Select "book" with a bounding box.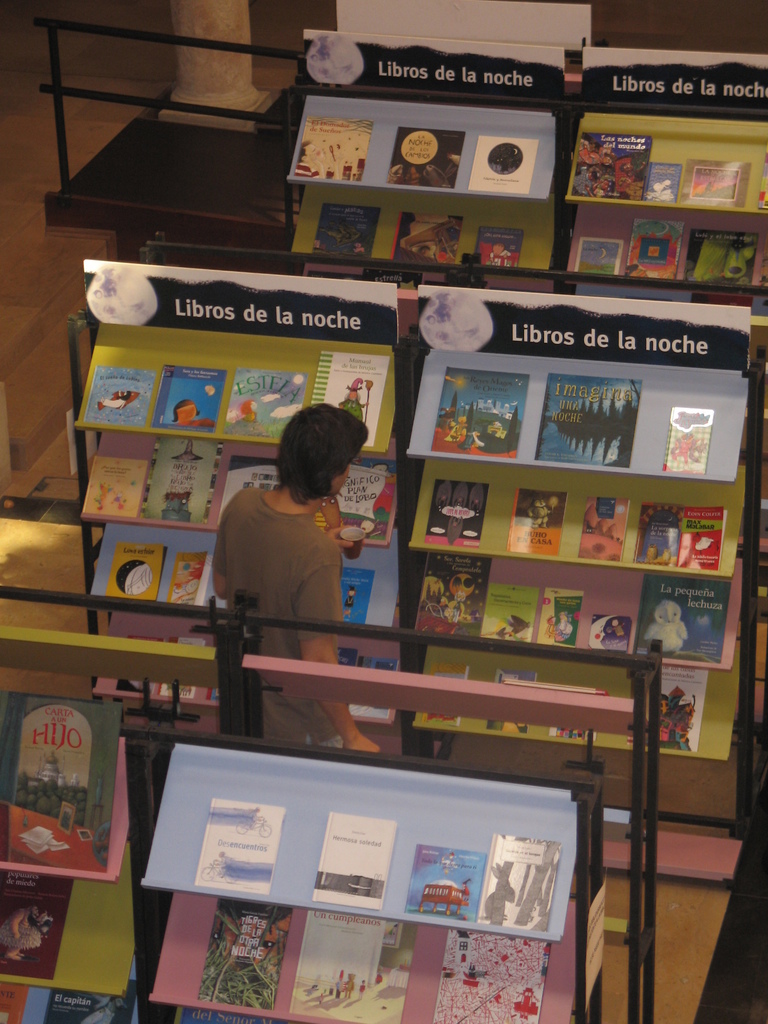
(492,669,534,739).
